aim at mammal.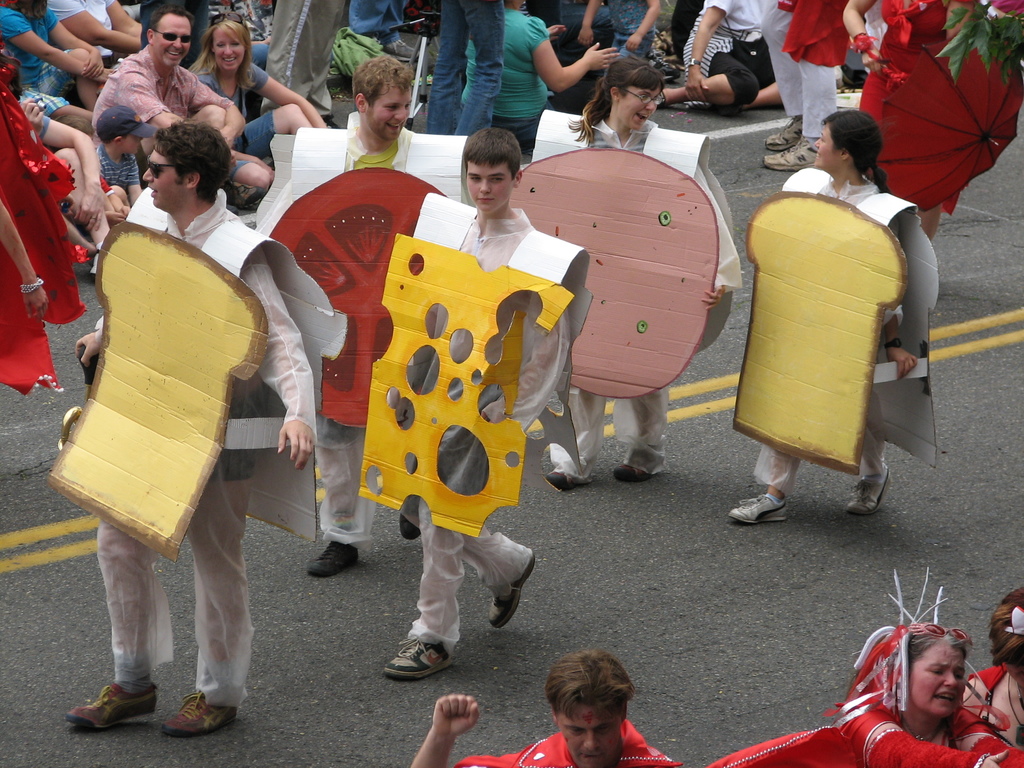
Aimed at bbox=[411, 651, 687, 767].
